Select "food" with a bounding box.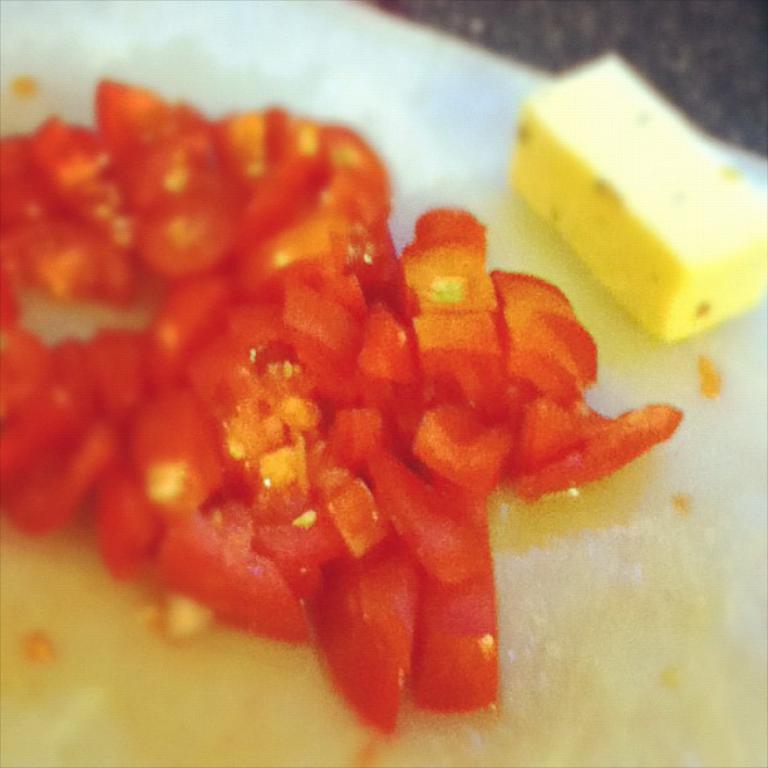
bbox=[21, 38, 685, 720].
